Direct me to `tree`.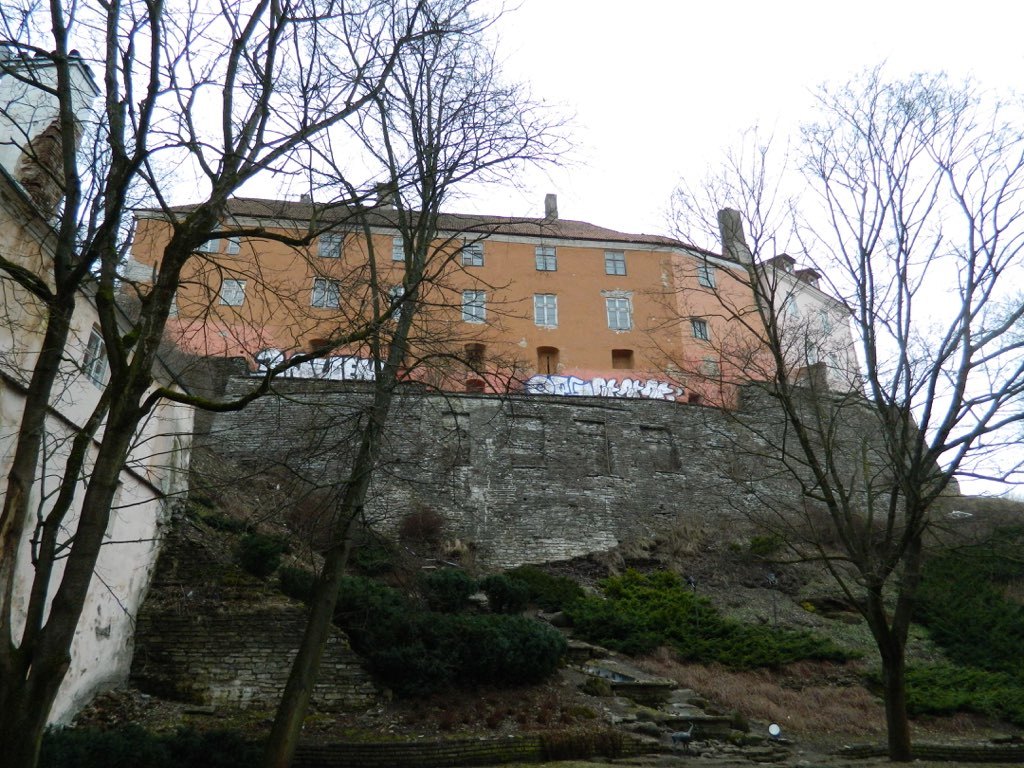
Direction: <bbox>713, 184, 983, 743</bbox>.
